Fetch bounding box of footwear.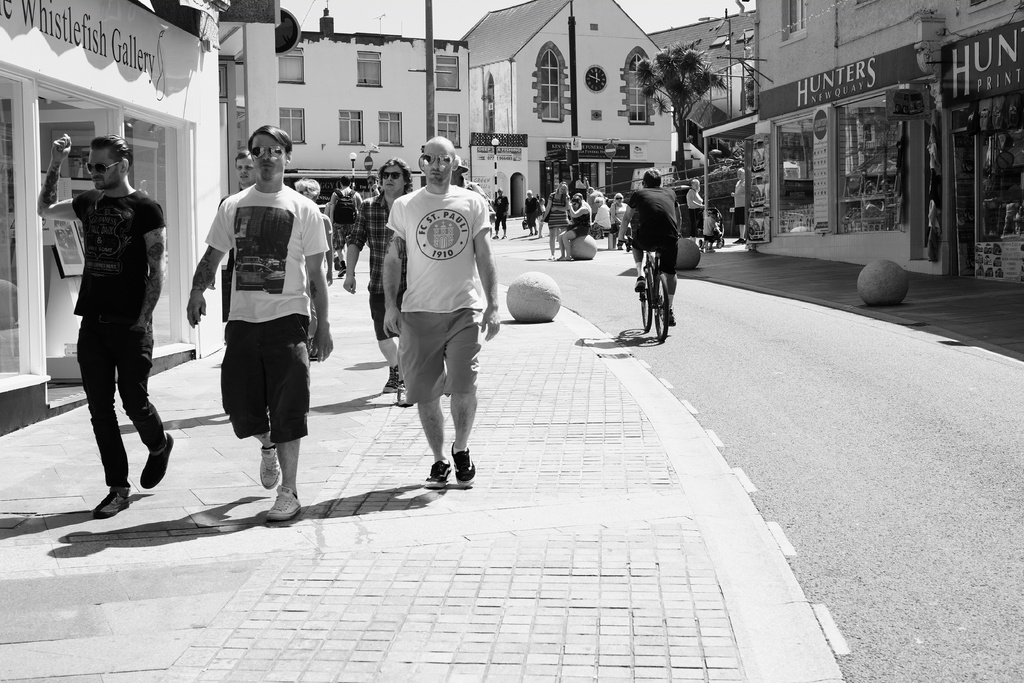
Bbox: (337, 268, 346, 276).
